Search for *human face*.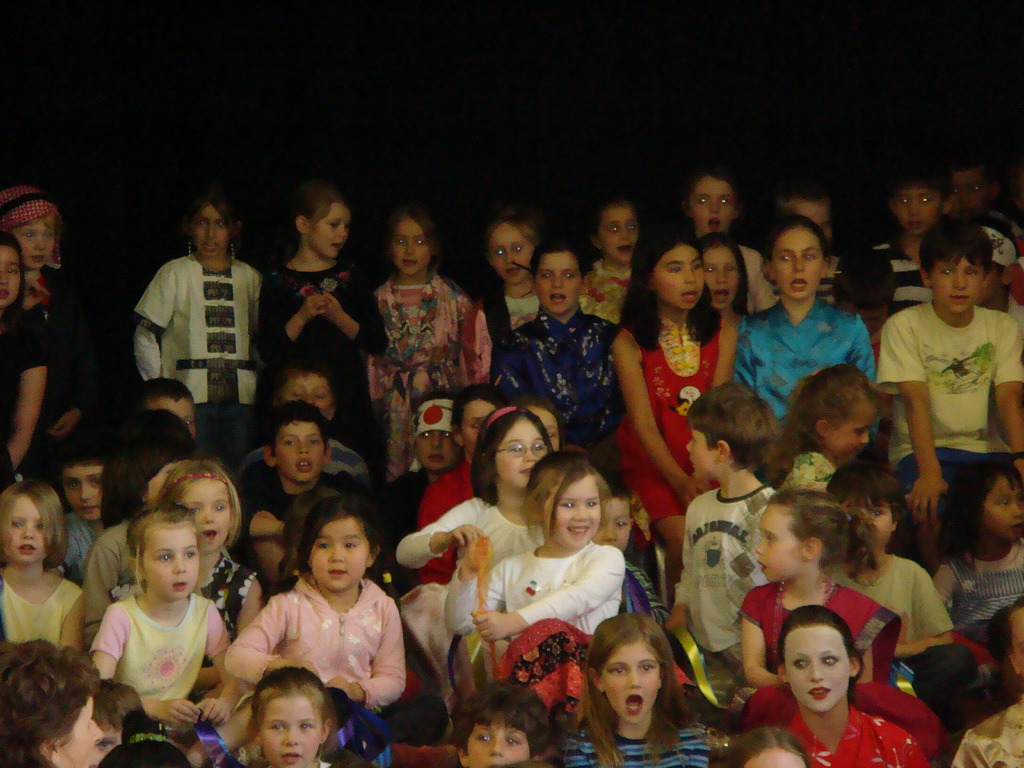
Found at 275/367/335/420.
